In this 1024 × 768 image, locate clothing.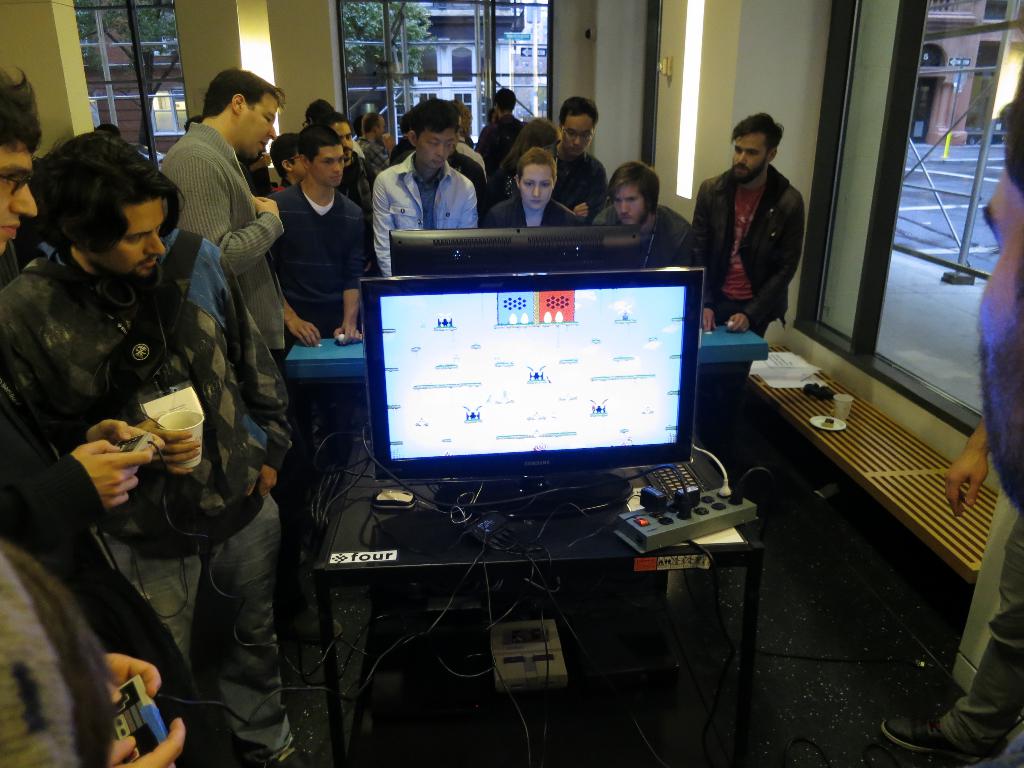
Bounding box: region(0, 256, 275, 728).
